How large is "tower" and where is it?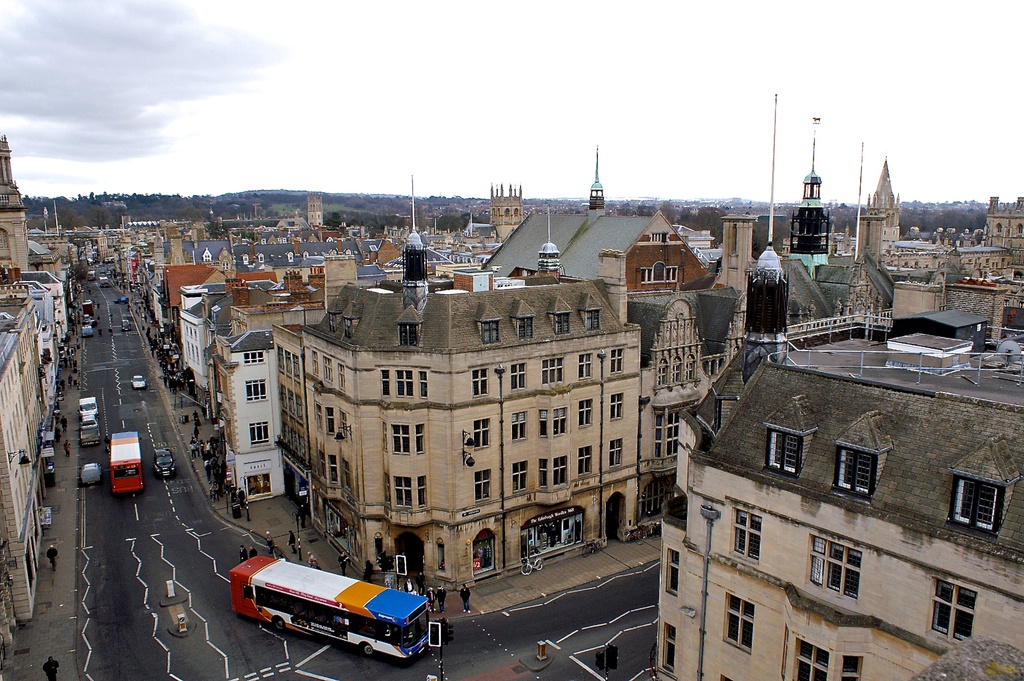
Bounding box: crop(741, 108, 791, 374).
